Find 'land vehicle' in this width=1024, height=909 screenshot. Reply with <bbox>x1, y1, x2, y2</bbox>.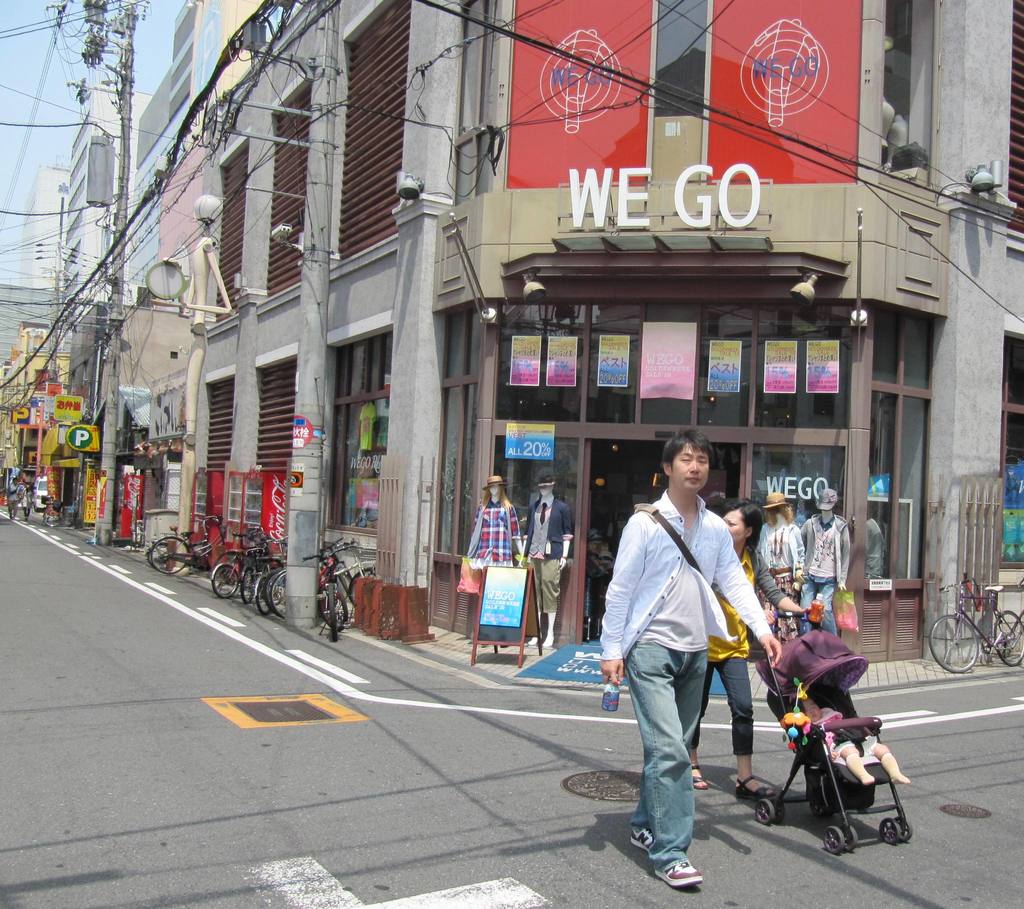
<bbox>932, 583, 1023, 670</bbox>.
